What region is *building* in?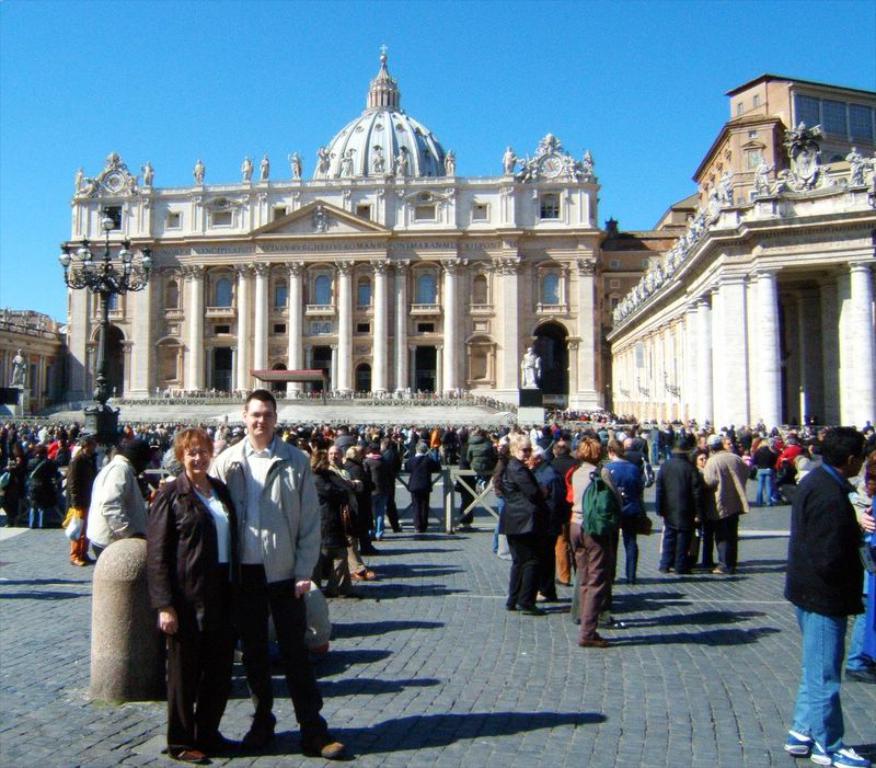
[54, 49, 607, 460].
